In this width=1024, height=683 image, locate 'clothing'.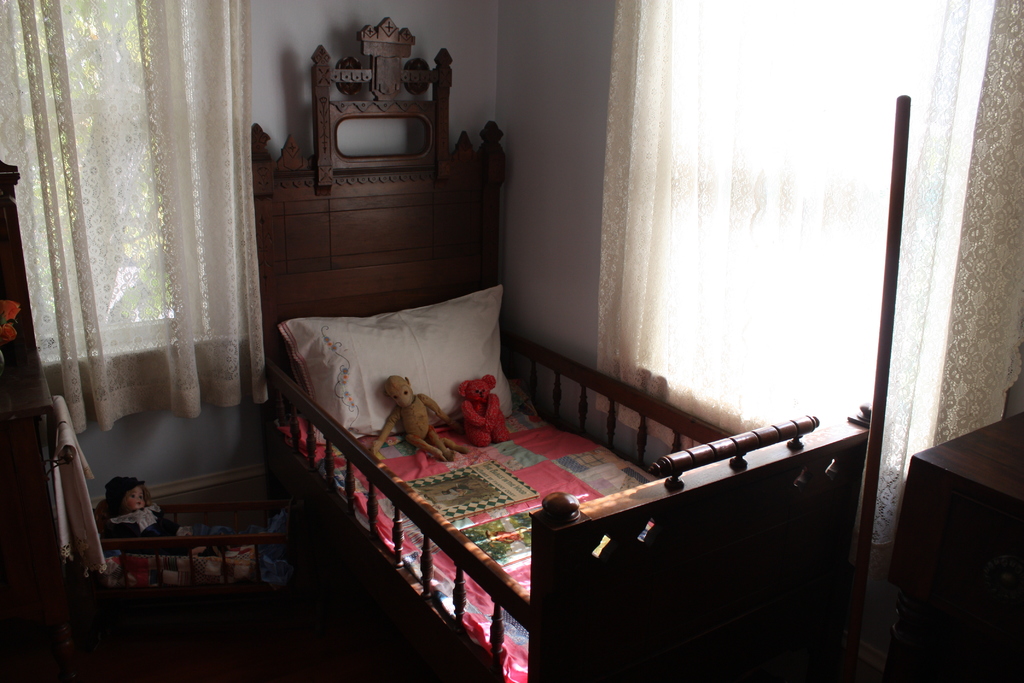
Bounding box: 101/502/196/570.
